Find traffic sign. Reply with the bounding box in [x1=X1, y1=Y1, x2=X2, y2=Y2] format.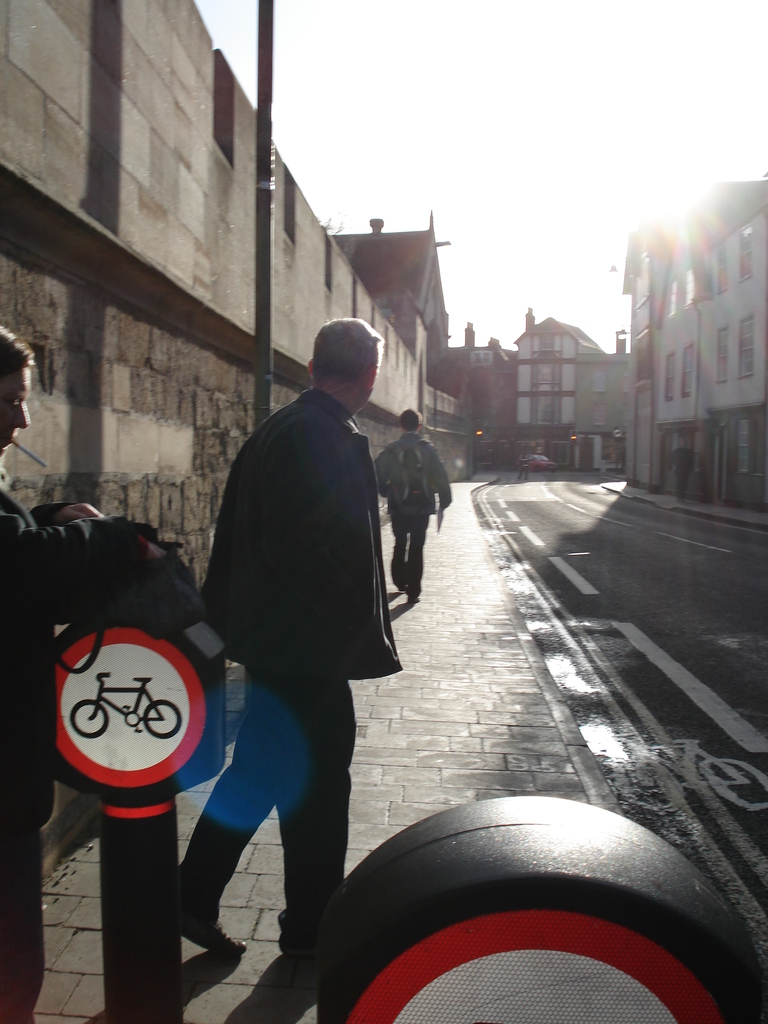
[x1=45, y1=617, x2=200, y2=813].
